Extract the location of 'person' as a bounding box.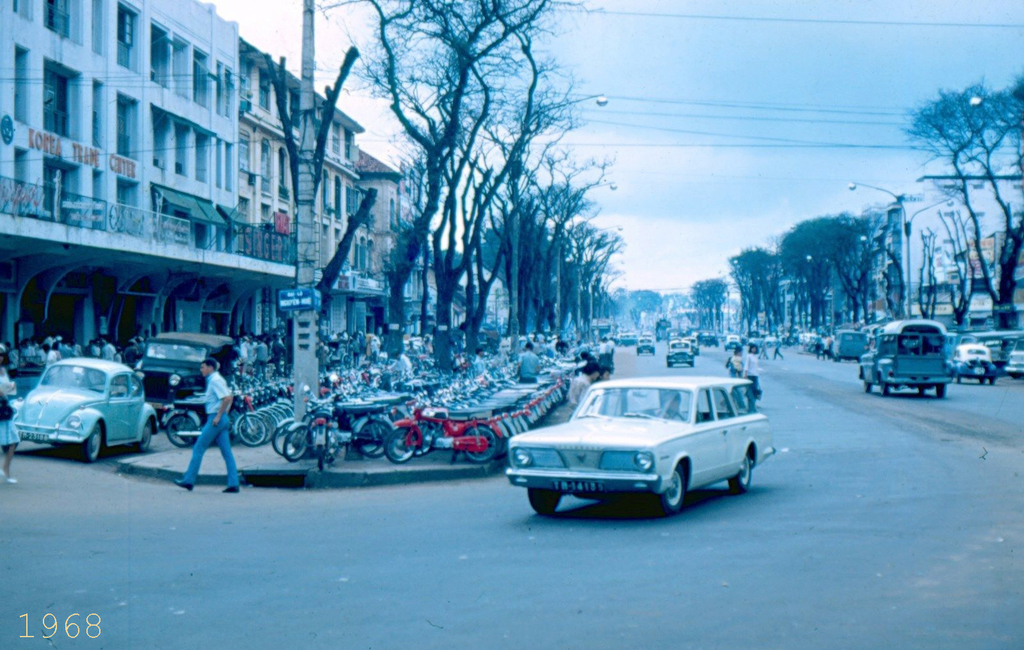
select_region(598, 335, 612, 388).
